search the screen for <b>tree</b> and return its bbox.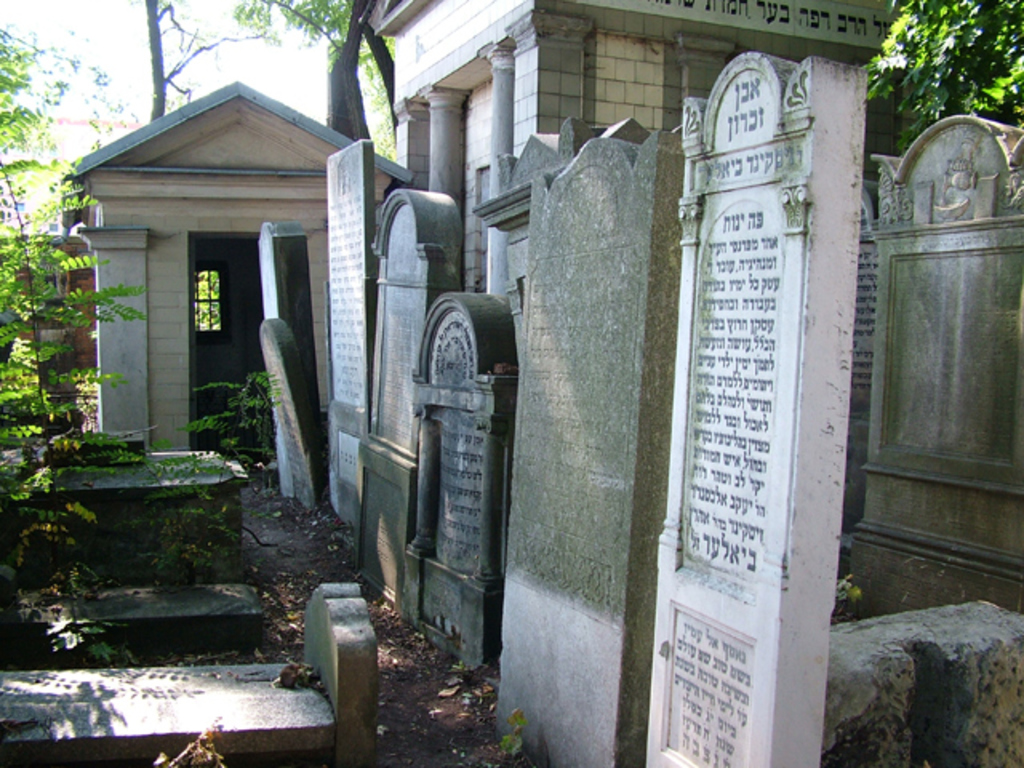
Found: 141/0/205/126.
